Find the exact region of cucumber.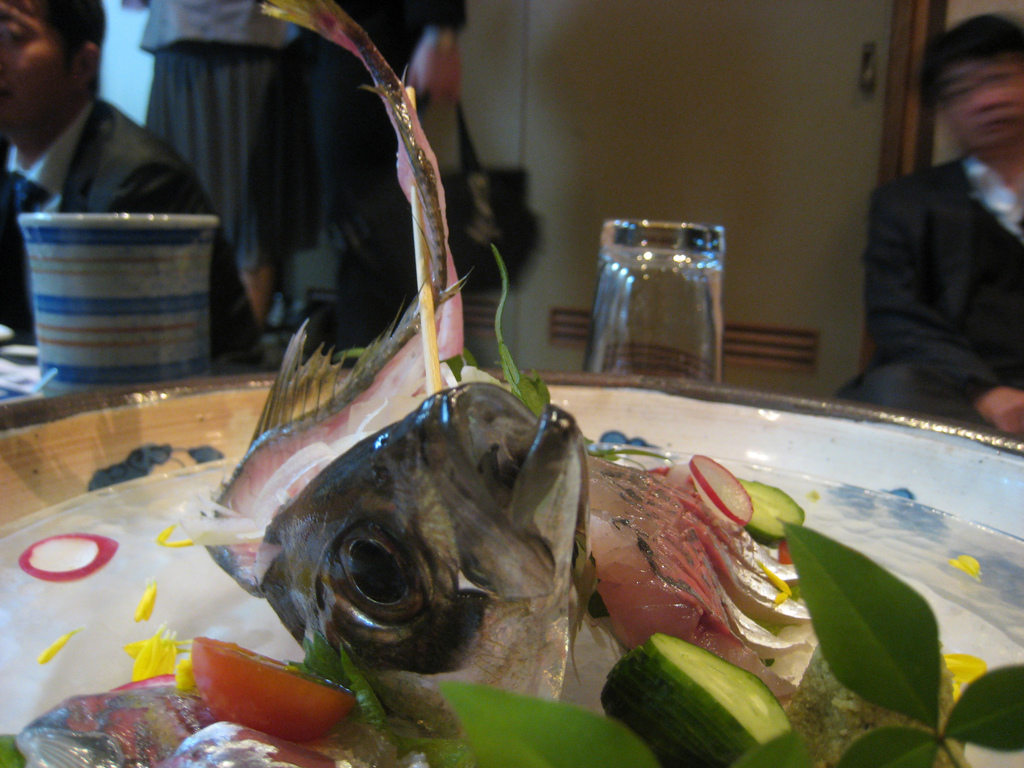
Exact region: 740/477/805/547.
